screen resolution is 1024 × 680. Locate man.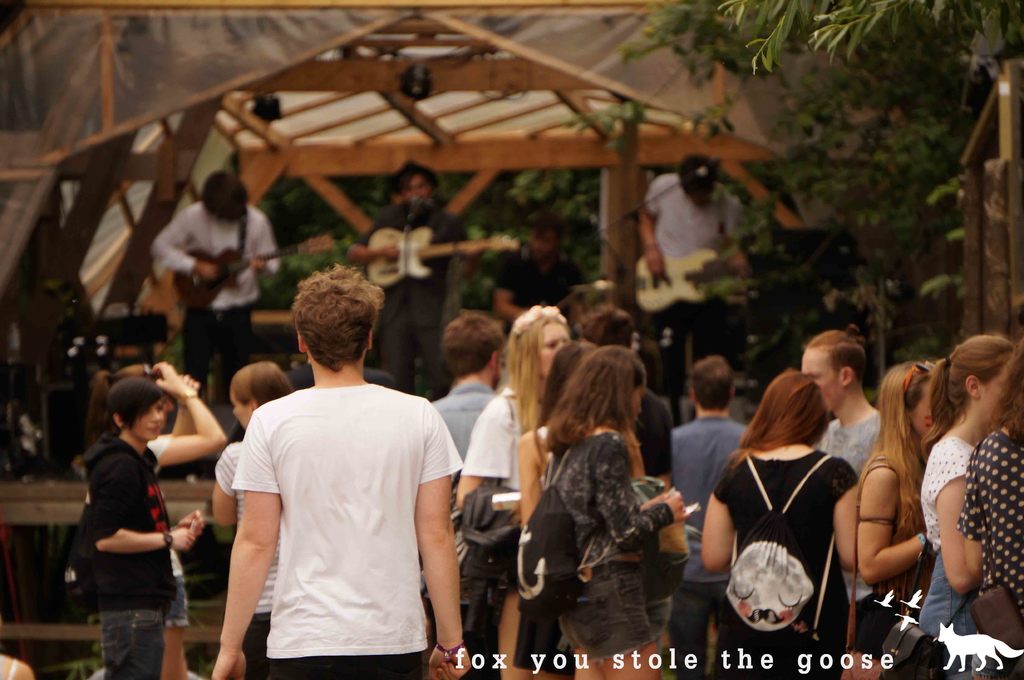
select_region(565, 308, 674, 505).
